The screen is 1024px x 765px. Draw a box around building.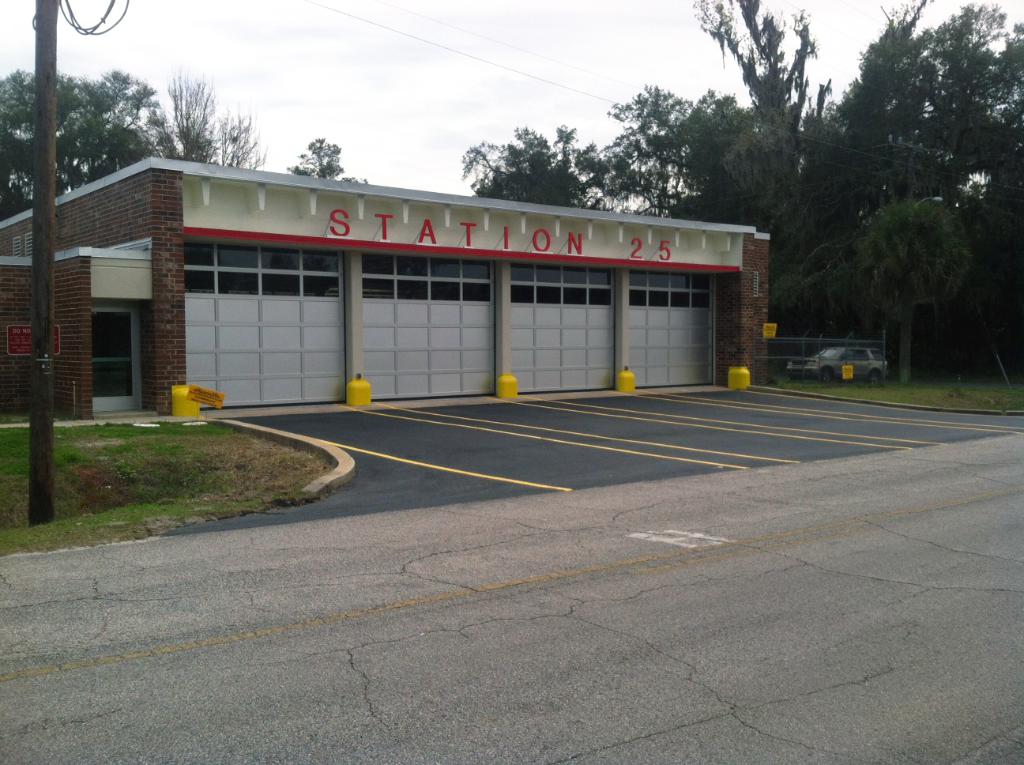
0/156/773/424.
